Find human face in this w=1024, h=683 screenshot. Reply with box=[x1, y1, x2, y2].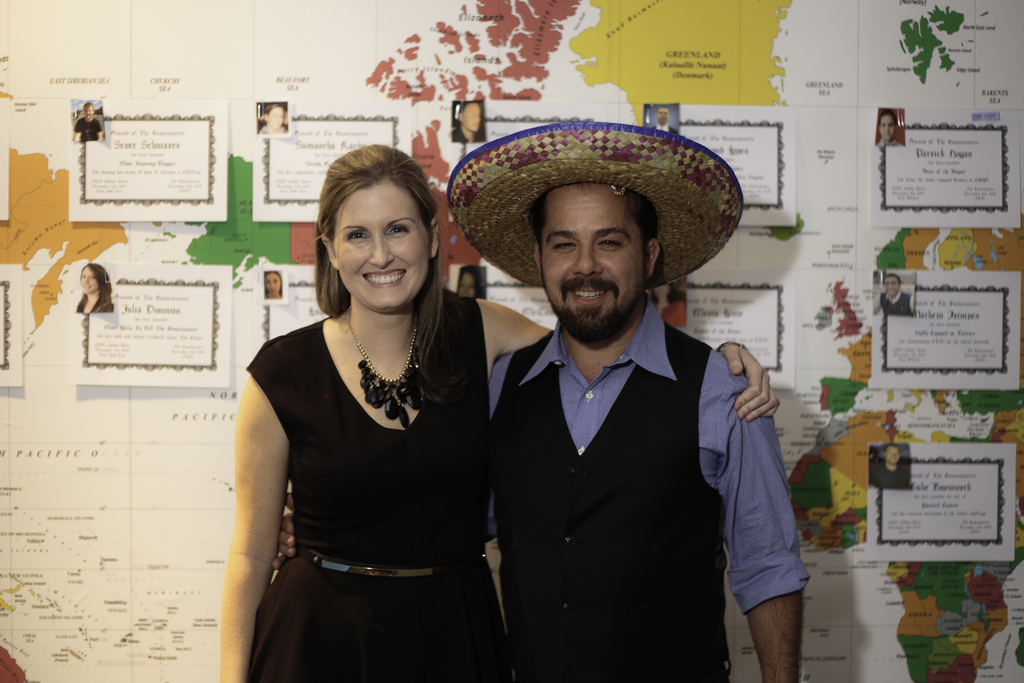
box=[266, 108, 282, 124].
